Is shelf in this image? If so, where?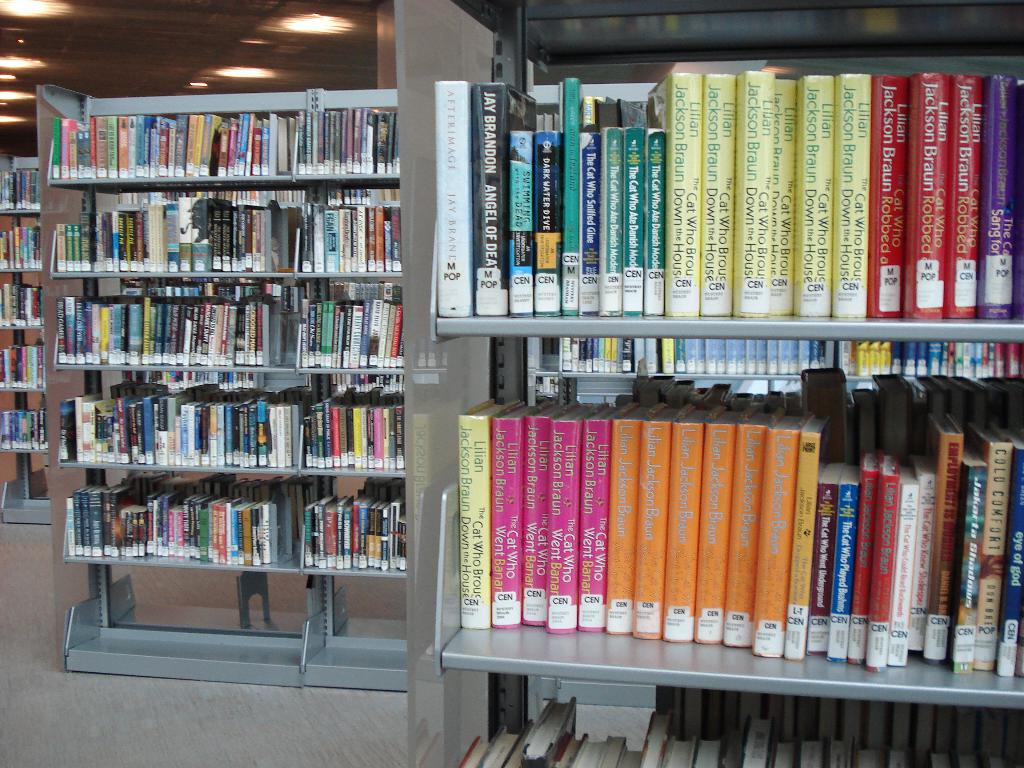
Yes, at x1=432, y1=0, x2=1023, y2=341.
